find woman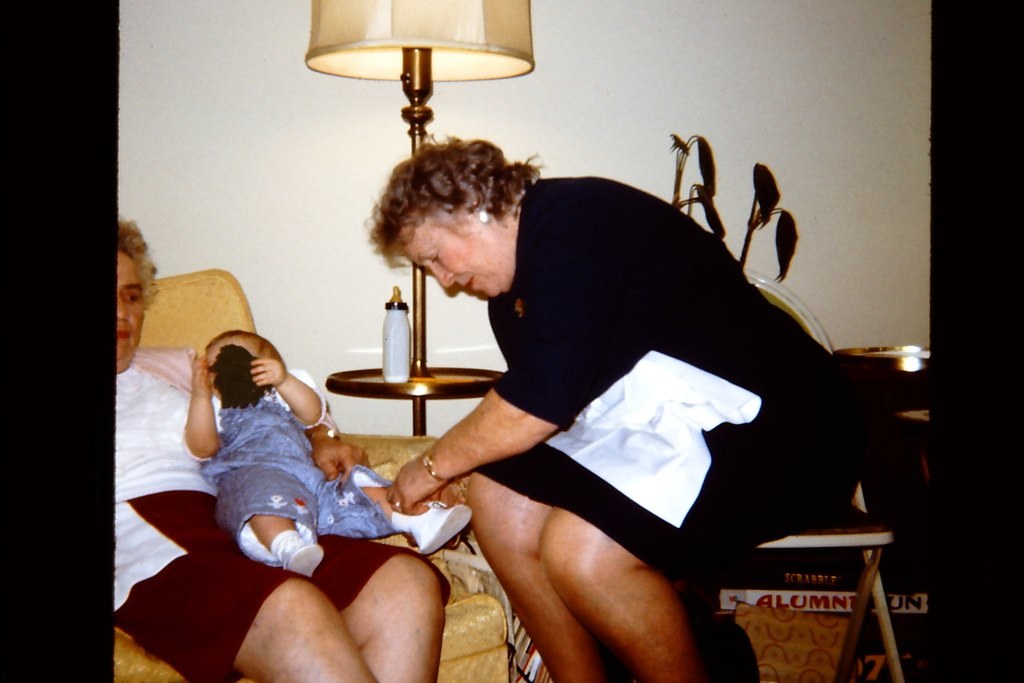
363 143 886 681
